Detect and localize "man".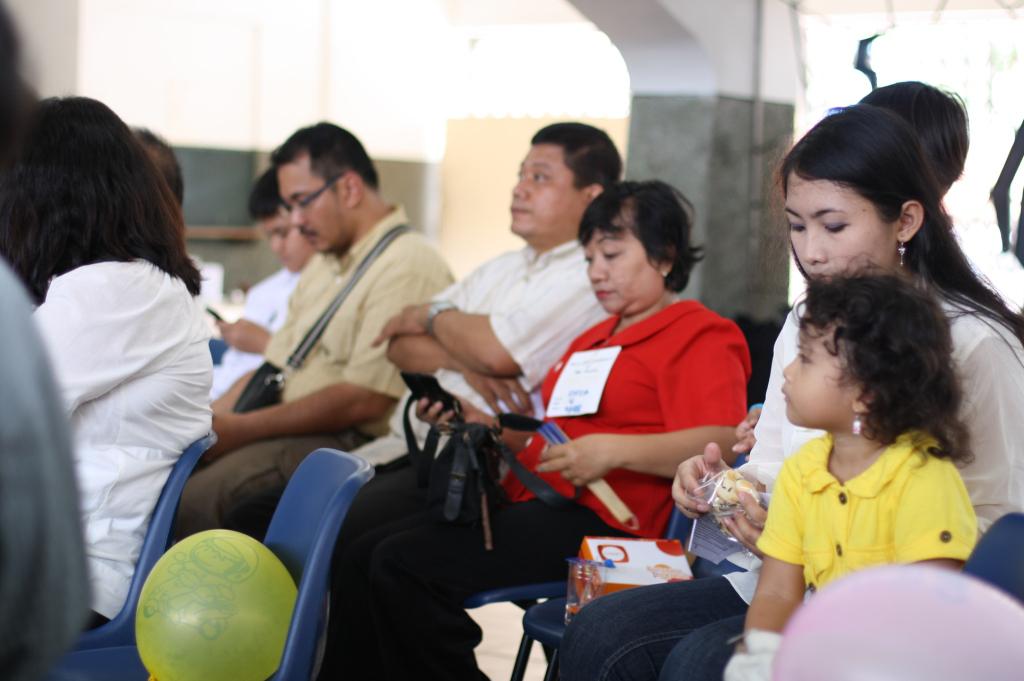
Localized at 352:122:625:476.
